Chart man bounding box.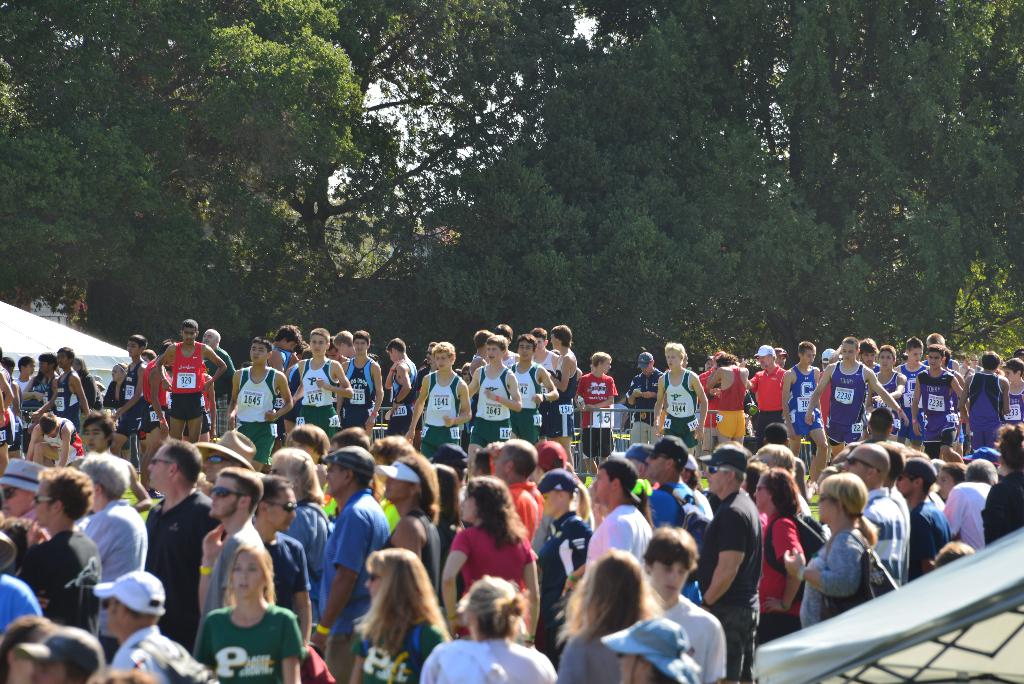
Charted: (left=955, top=351, right=1020, bottom=446).
